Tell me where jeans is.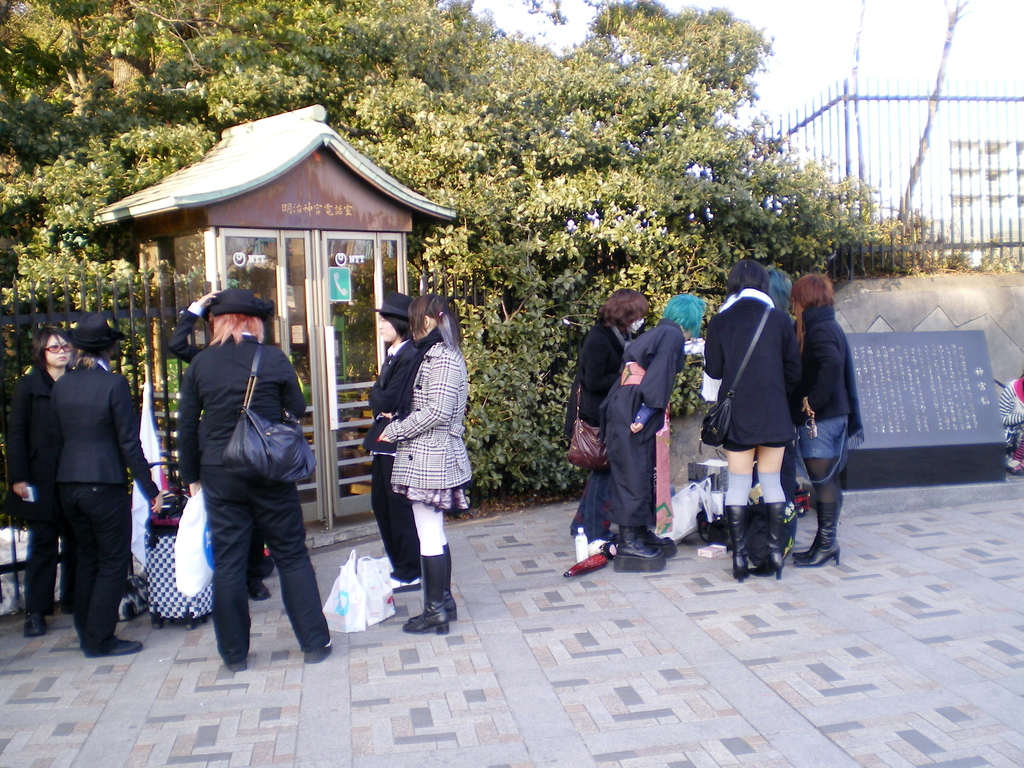
jeans is at BBox(795, 422, 853, 458).
